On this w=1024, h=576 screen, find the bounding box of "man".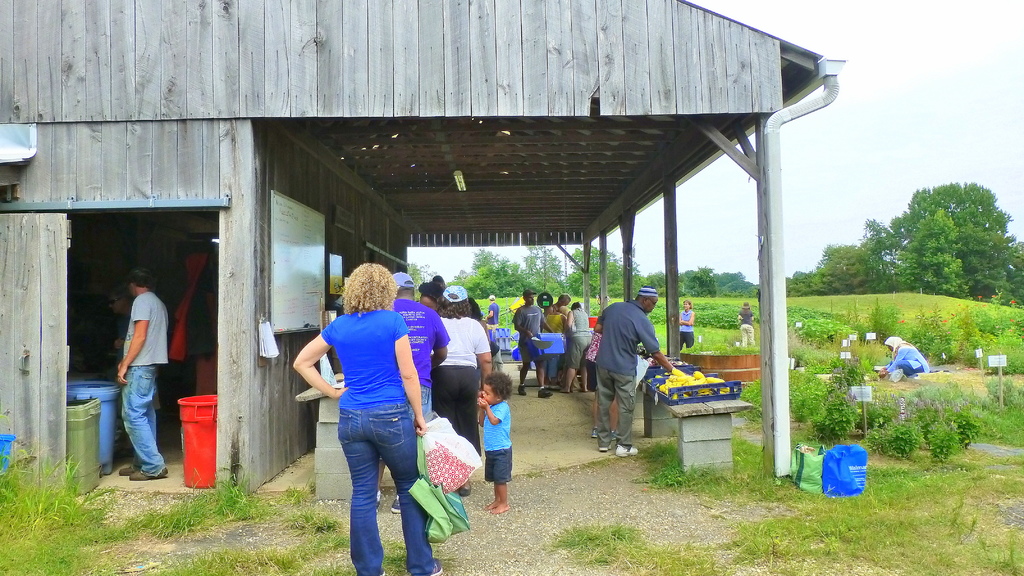
Bounding box: 593, 281, 676, 457.
